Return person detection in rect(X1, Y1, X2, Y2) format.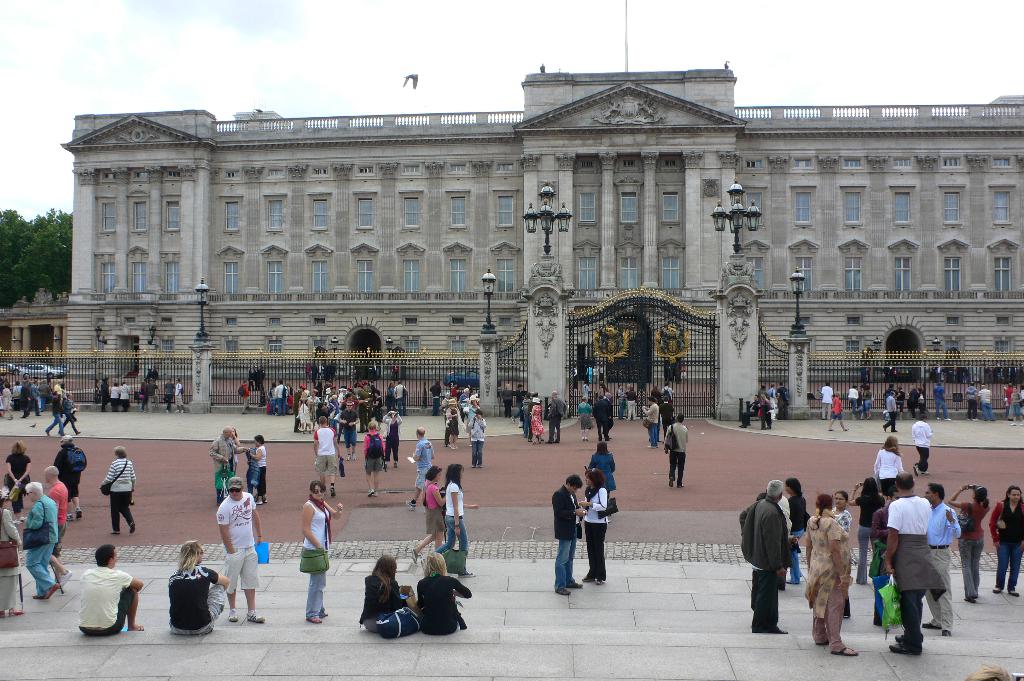
rect(403, 428, 435, 511).
